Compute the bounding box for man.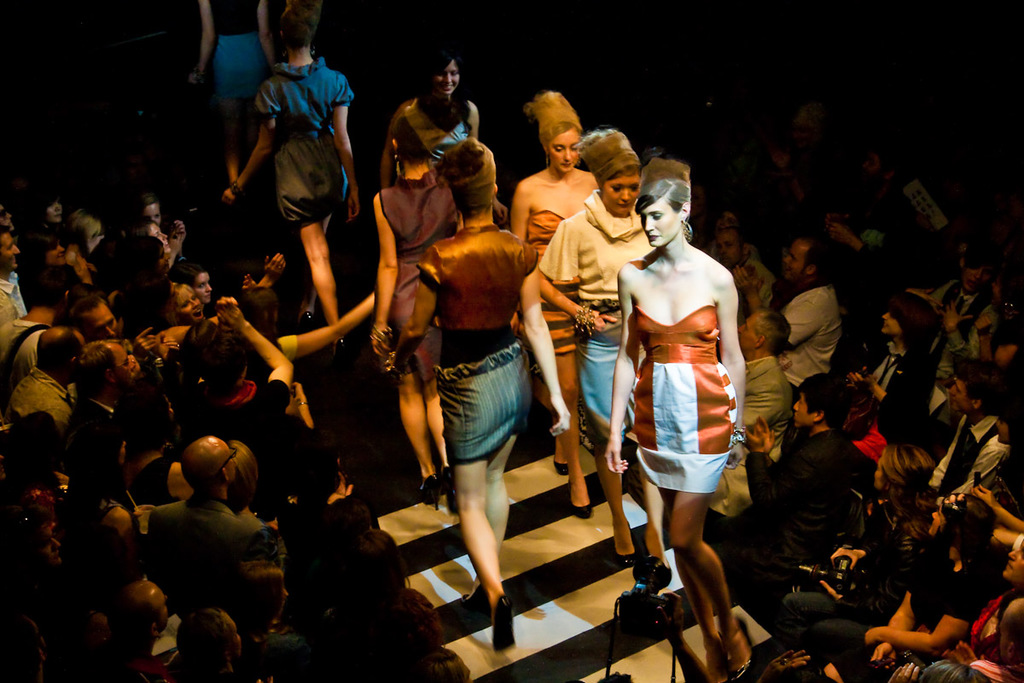
921 359 1009 501.
